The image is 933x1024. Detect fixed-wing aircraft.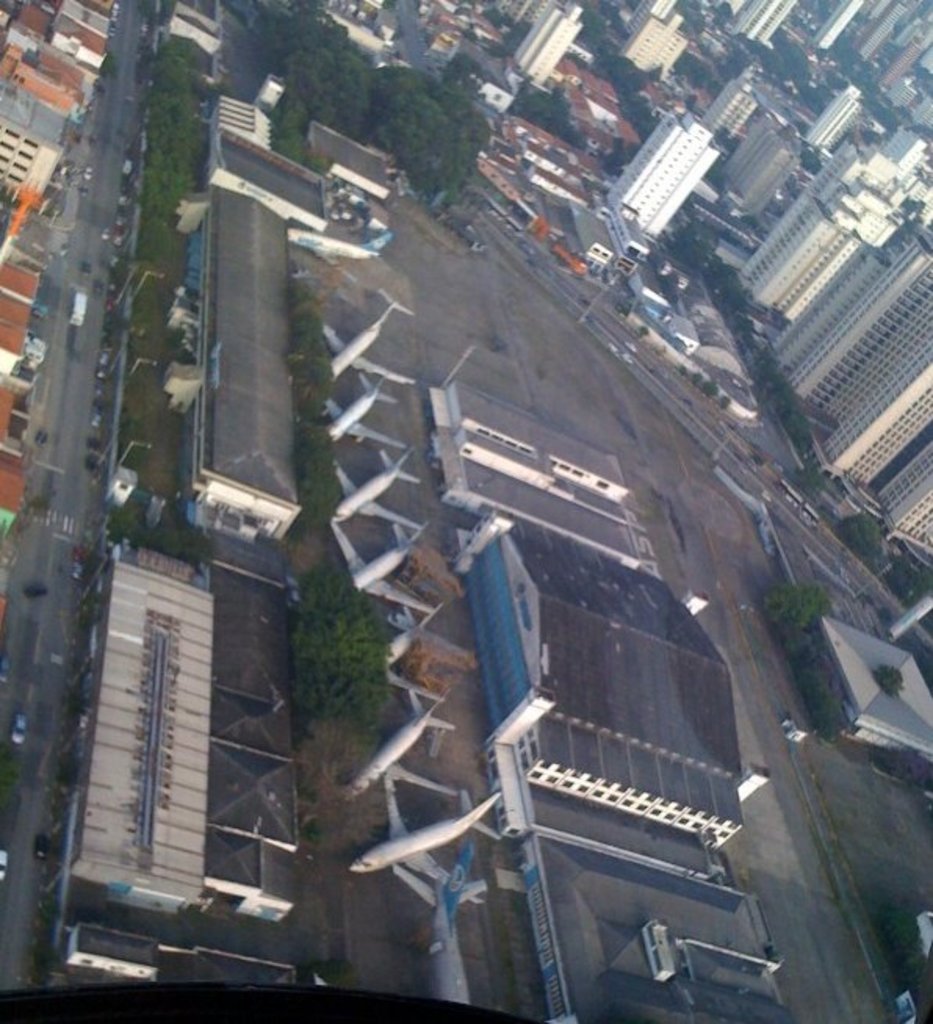
Detection: box=[285, 222, 401, 266].
